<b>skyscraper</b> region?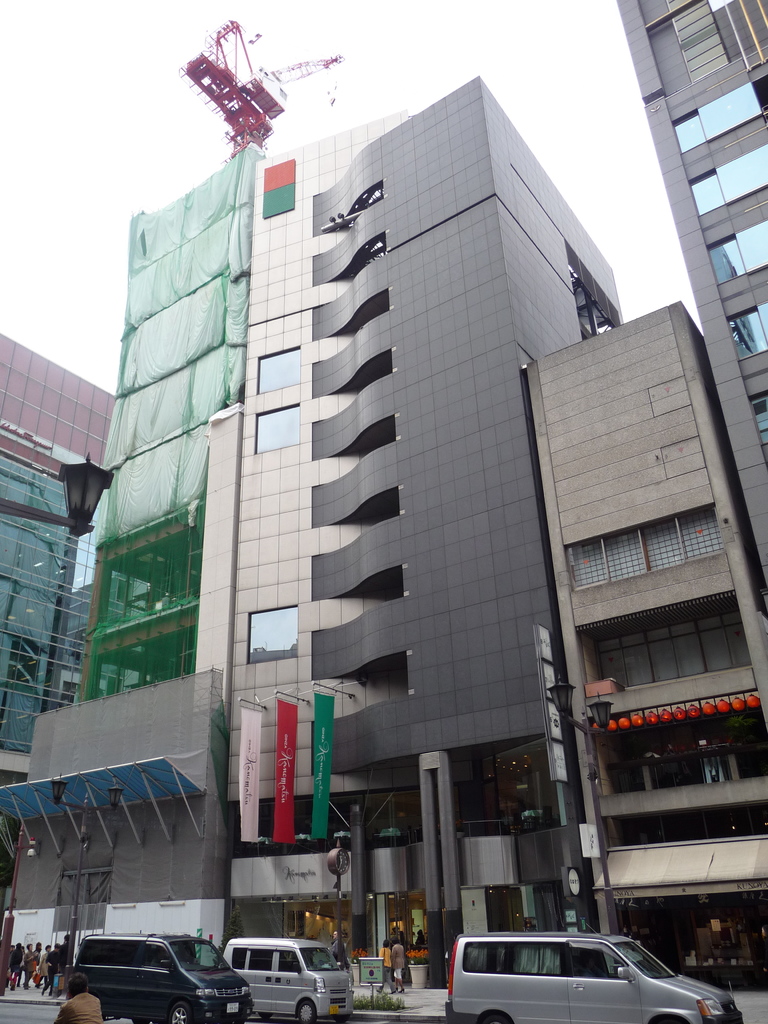
<box>562,4,764,582</box>
